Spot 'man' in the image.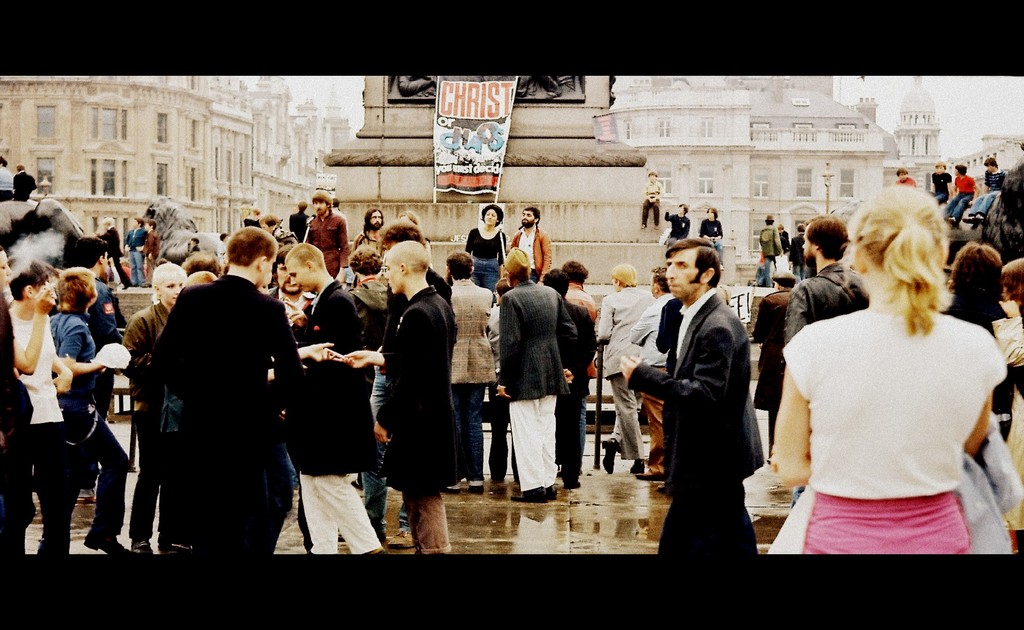
'man' found at (352, 207, 386, 265).
